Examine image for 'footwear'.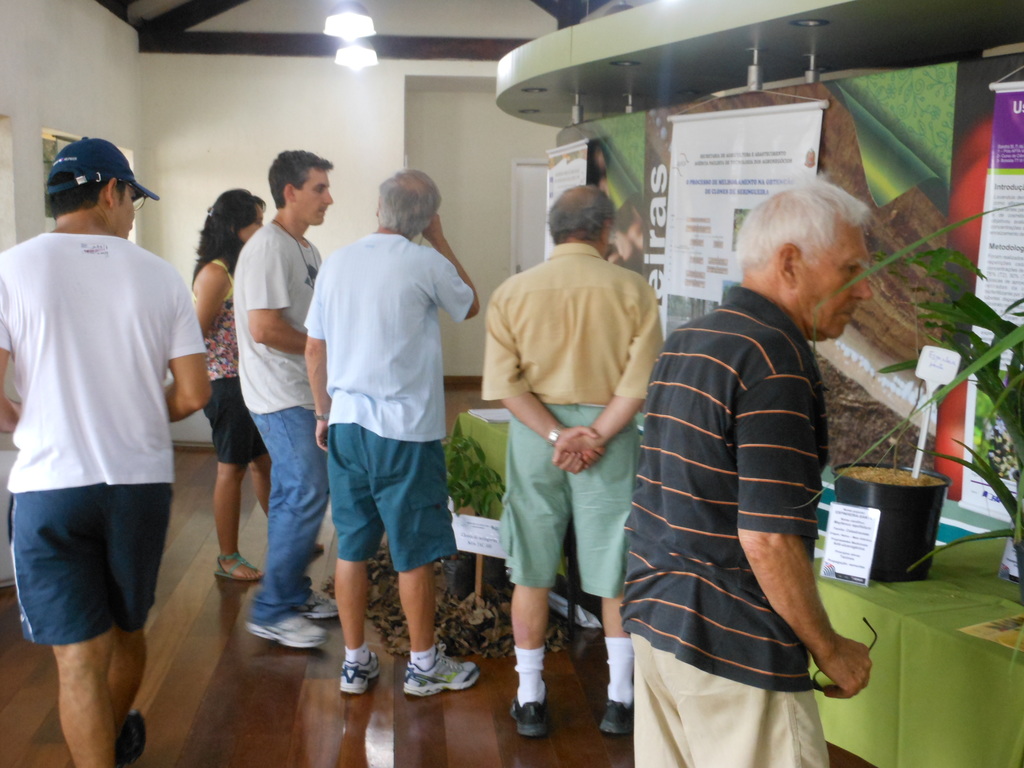
Examination result: 340 651 380 698.
